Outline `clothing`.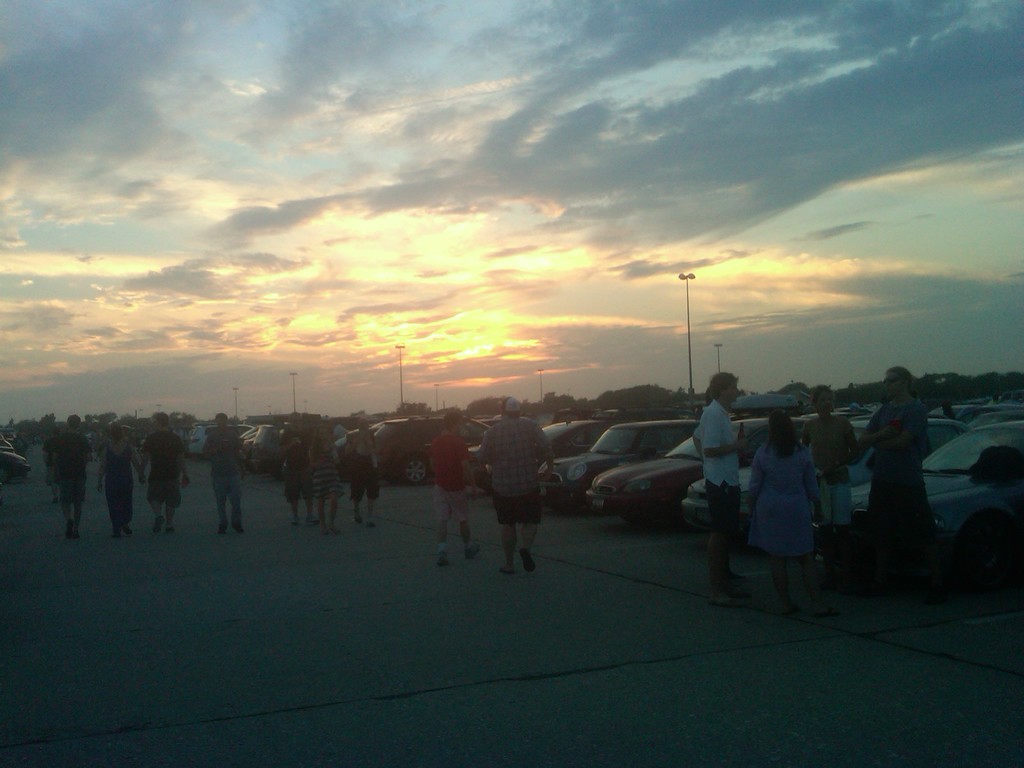
Outline: box(42, 436, 61, 484).
